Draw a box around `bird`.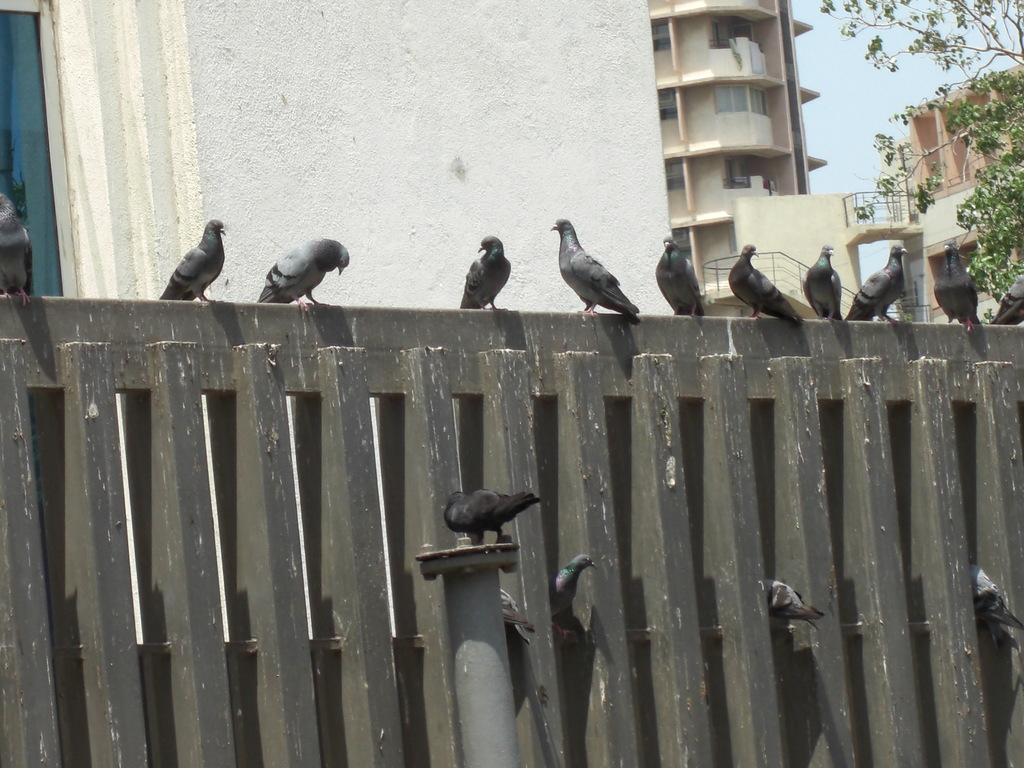
select_region(850, 243, 911, 324).
